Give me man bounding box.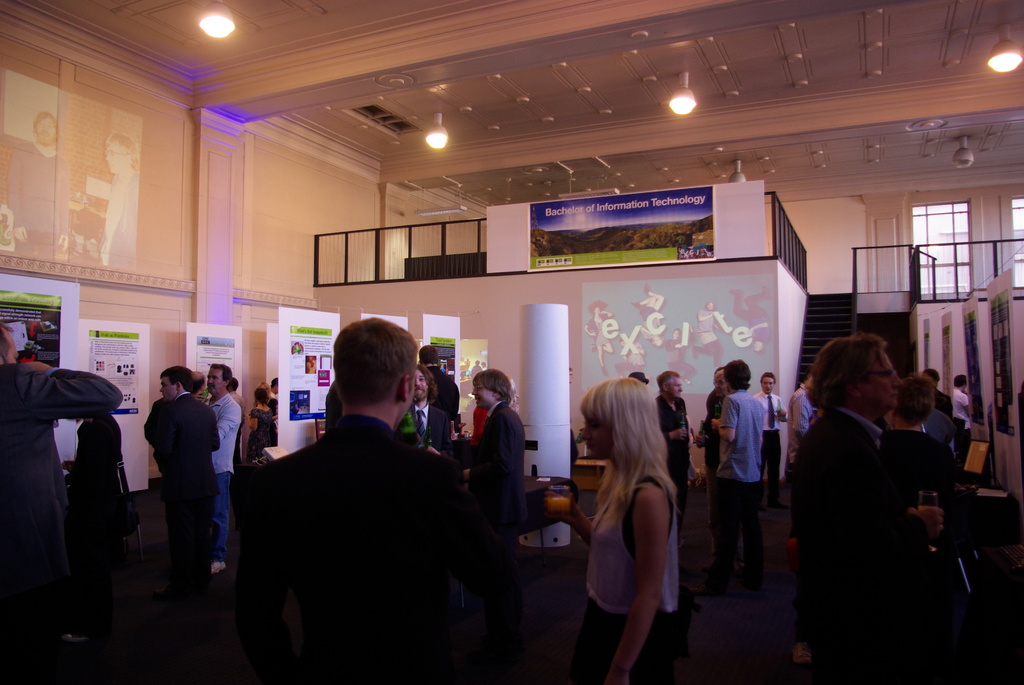
BBox(951, 375, 968, 478).
